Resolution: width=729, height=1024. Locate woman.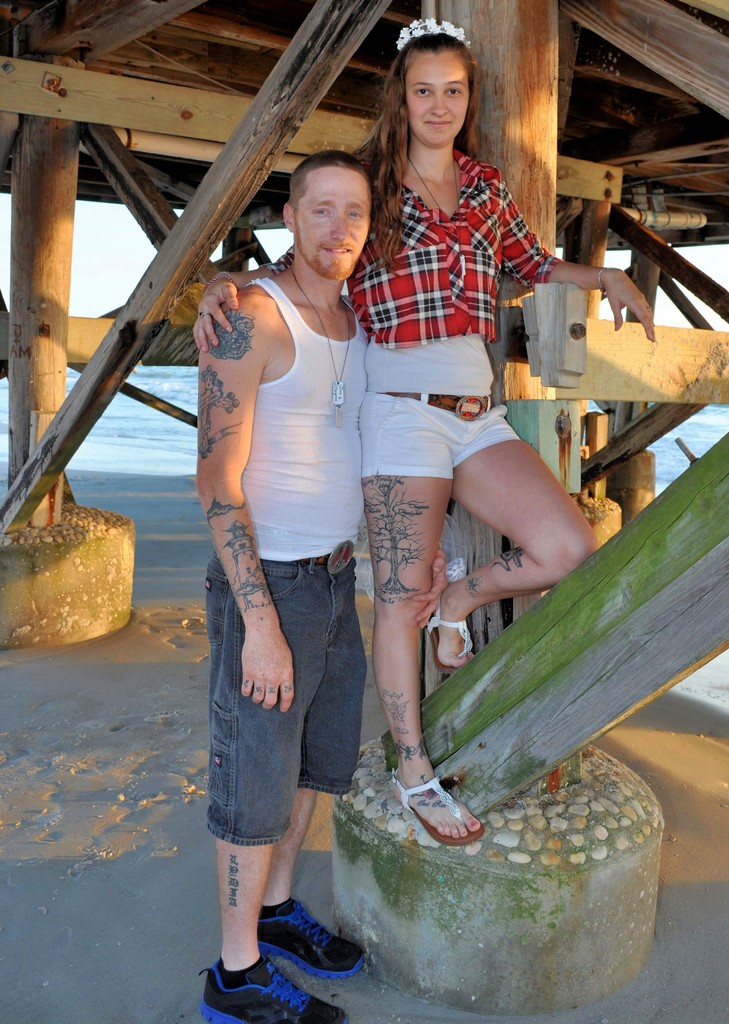
(192,17,657,847).
